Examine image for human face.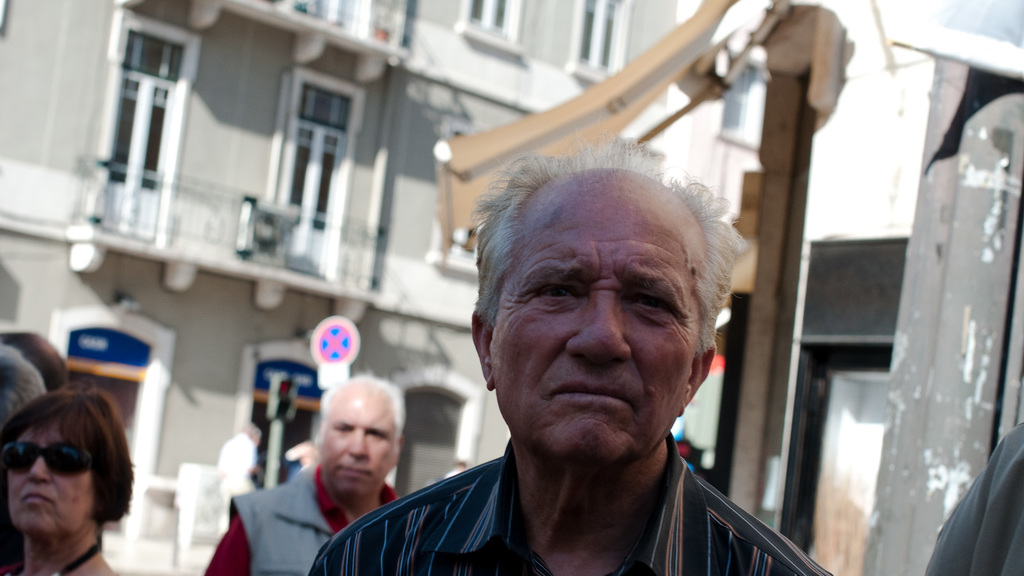
Examination result: <region>477, 164, 708, 475</region>.
